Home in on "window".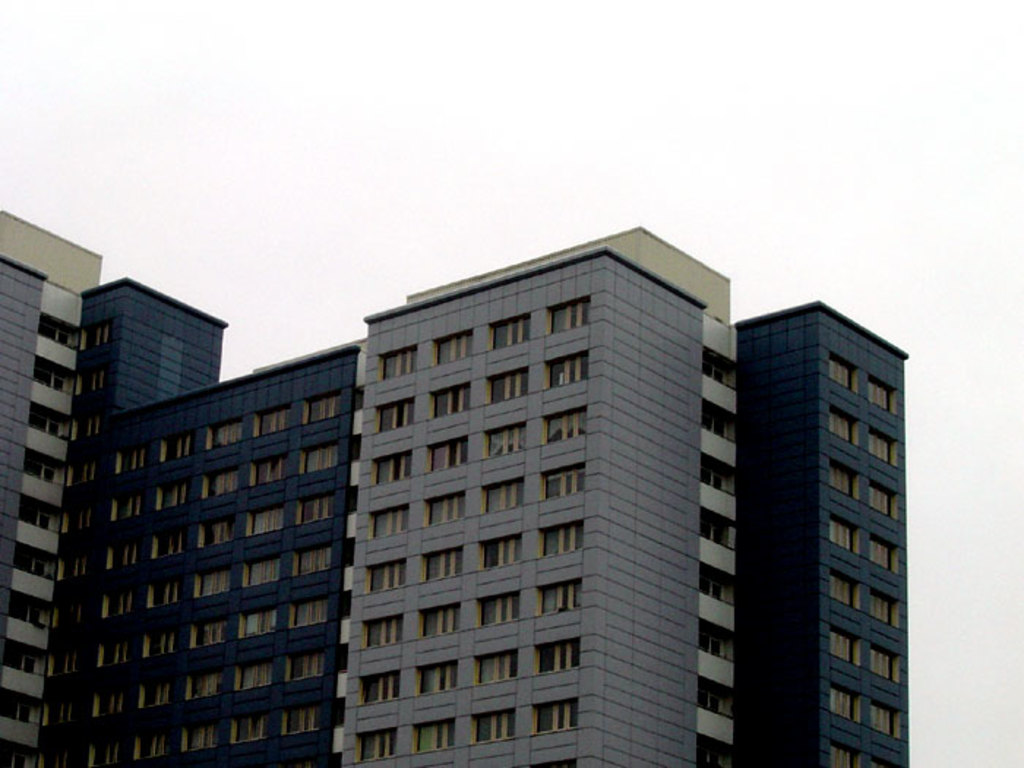
Homed in at crop(477, 645, 519, 686).
